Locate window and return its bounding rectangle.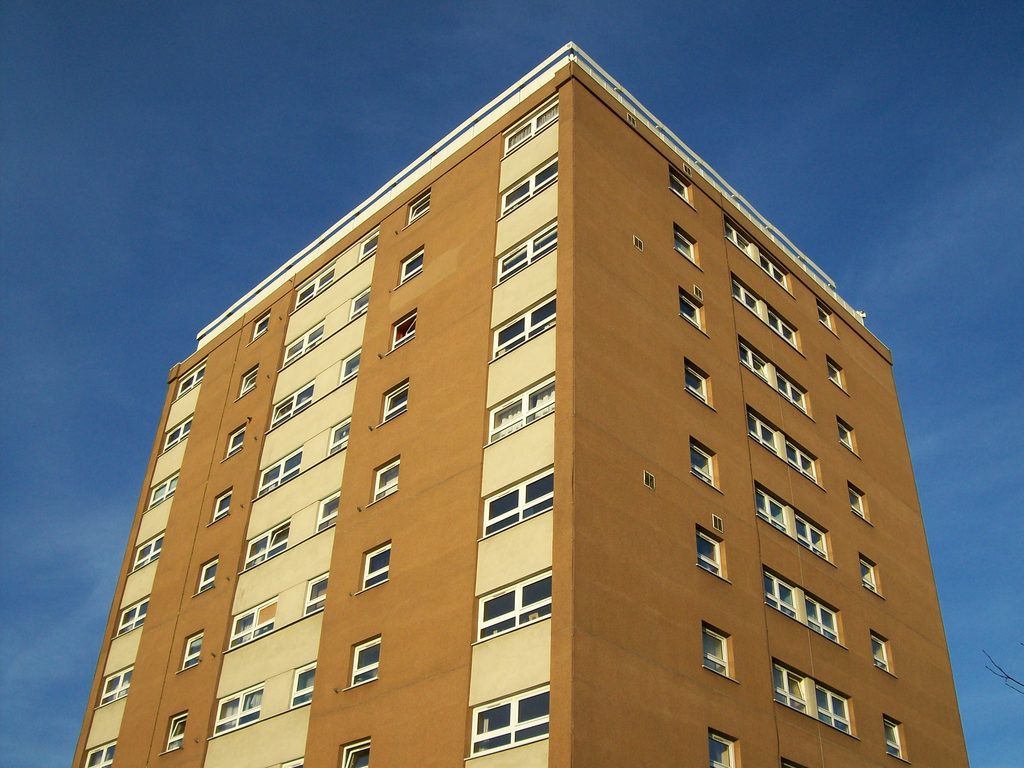
<bbox>814, 298, 838, 339</bbox>.
